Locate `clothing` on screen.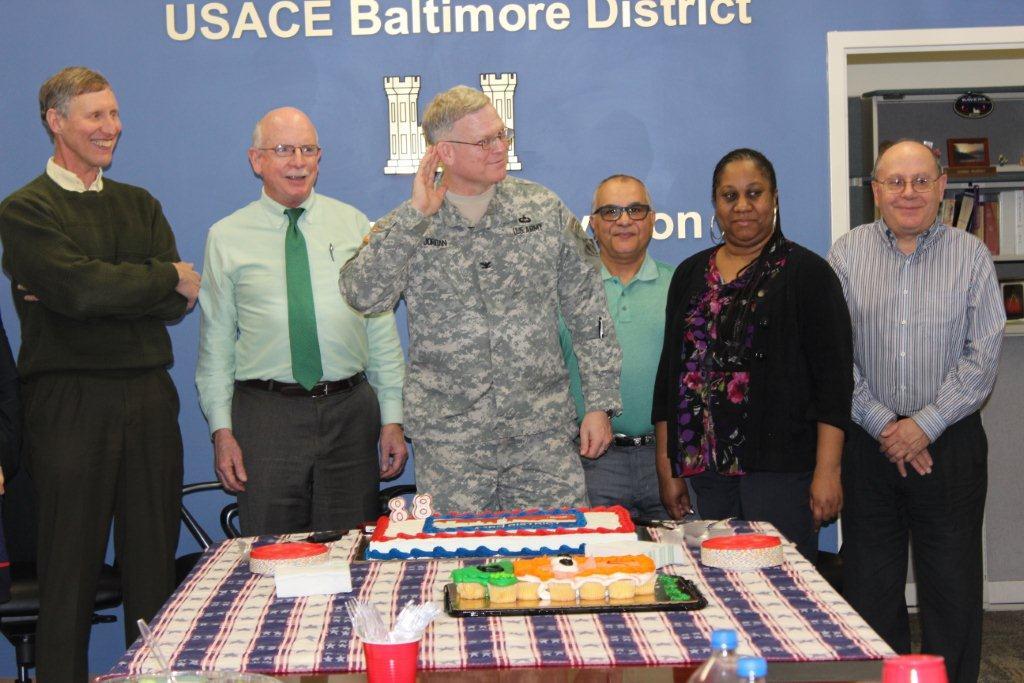
On screen at locate(555, 249, 700, 517).
